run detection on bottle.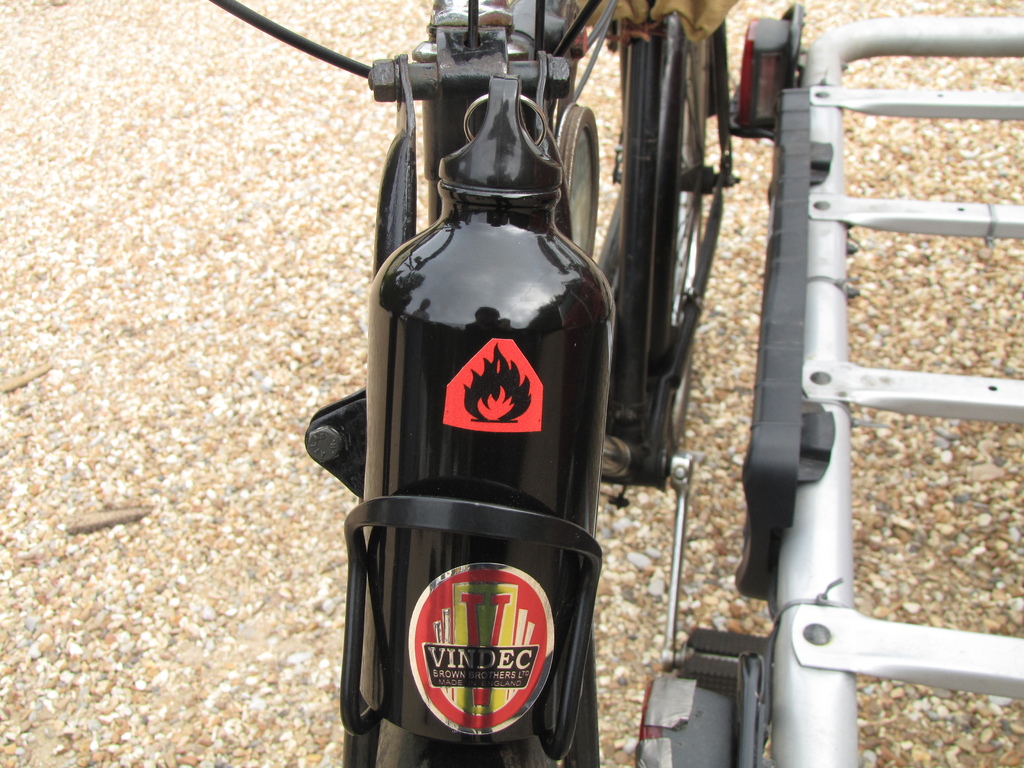
Result: <box>355,69,614,736</box>.
